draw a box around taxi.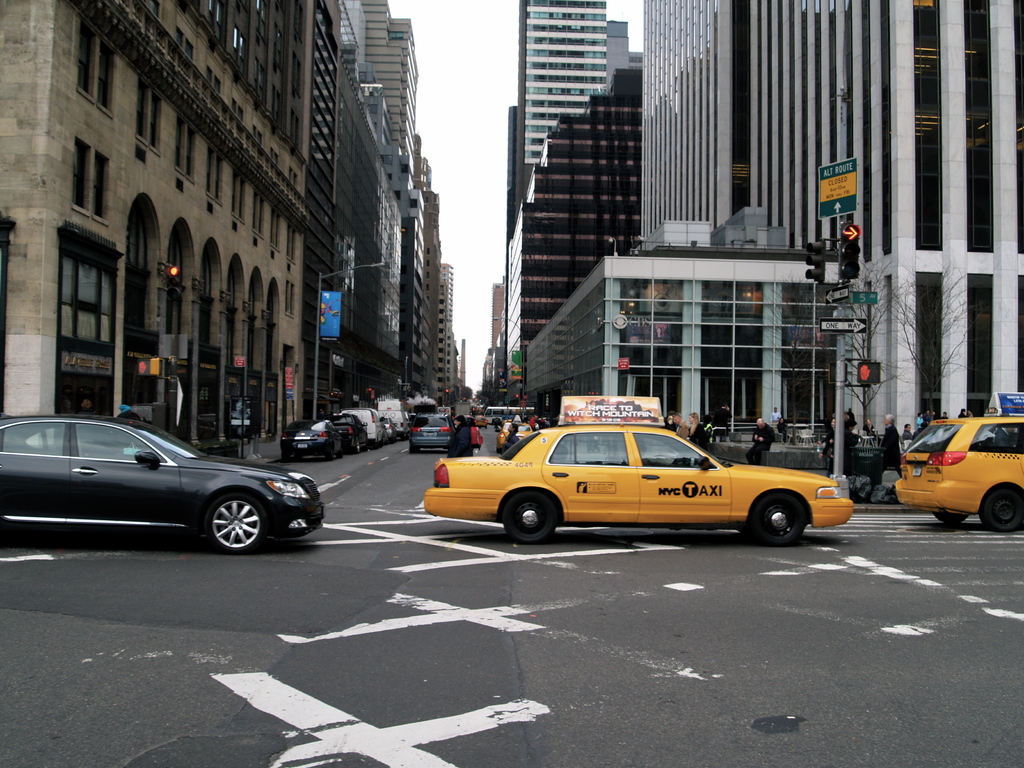
(424, 395, 855, 549).
